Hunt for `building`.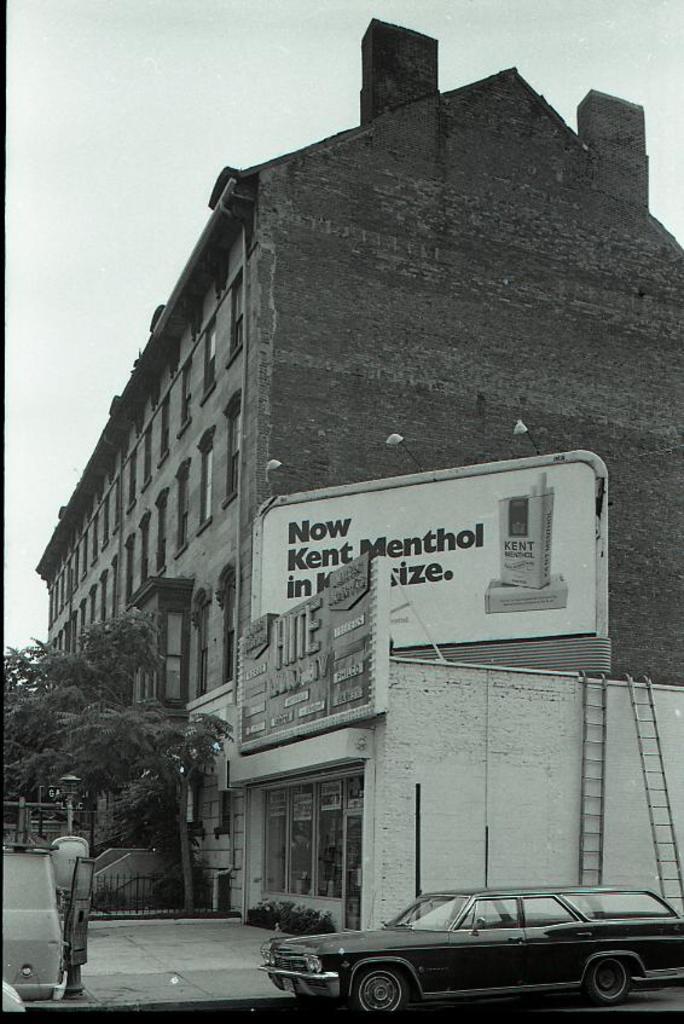
Hunted down at 22:13:683:948.
